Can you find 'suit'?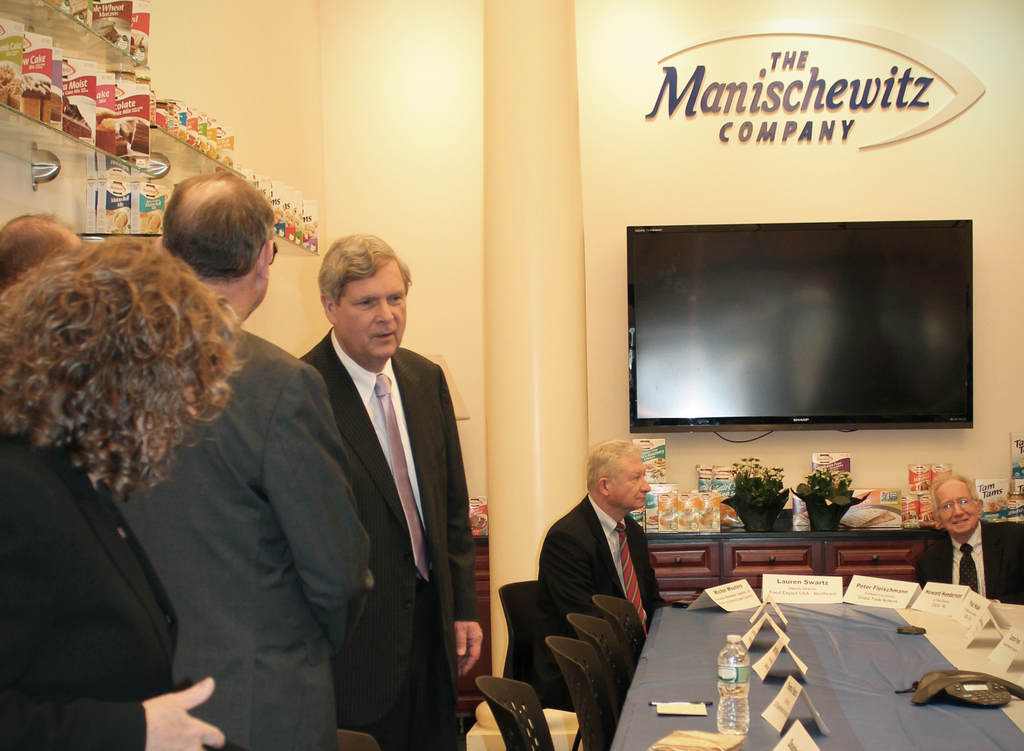
Yes, bounding box: Rect(0, 427, 181, 750).
